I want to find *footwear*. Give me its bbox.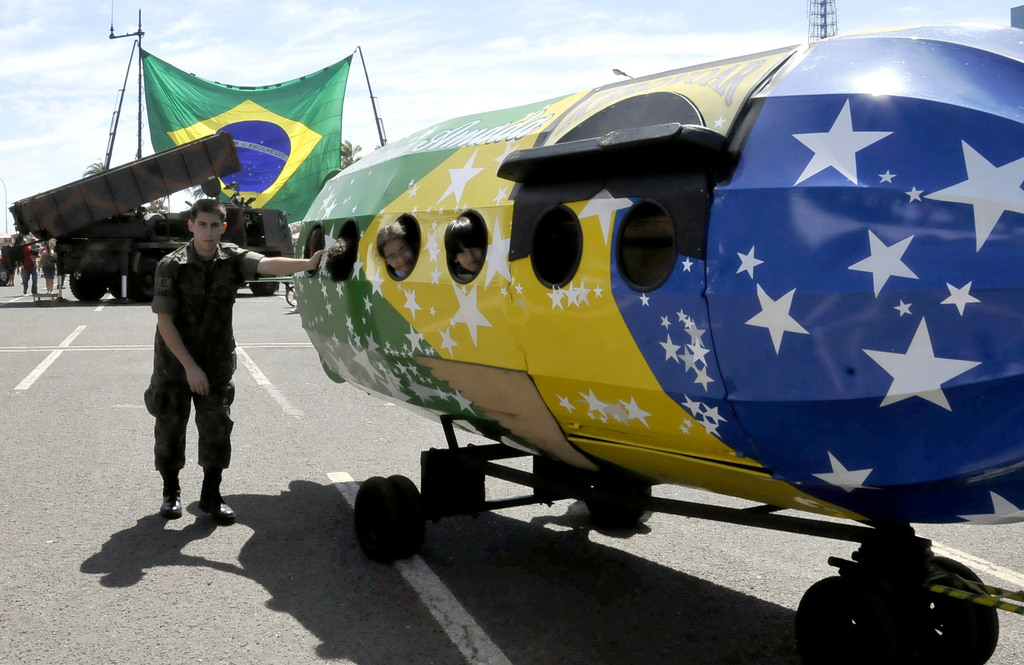
(left=160, top=482, right=184, bottom=518).
